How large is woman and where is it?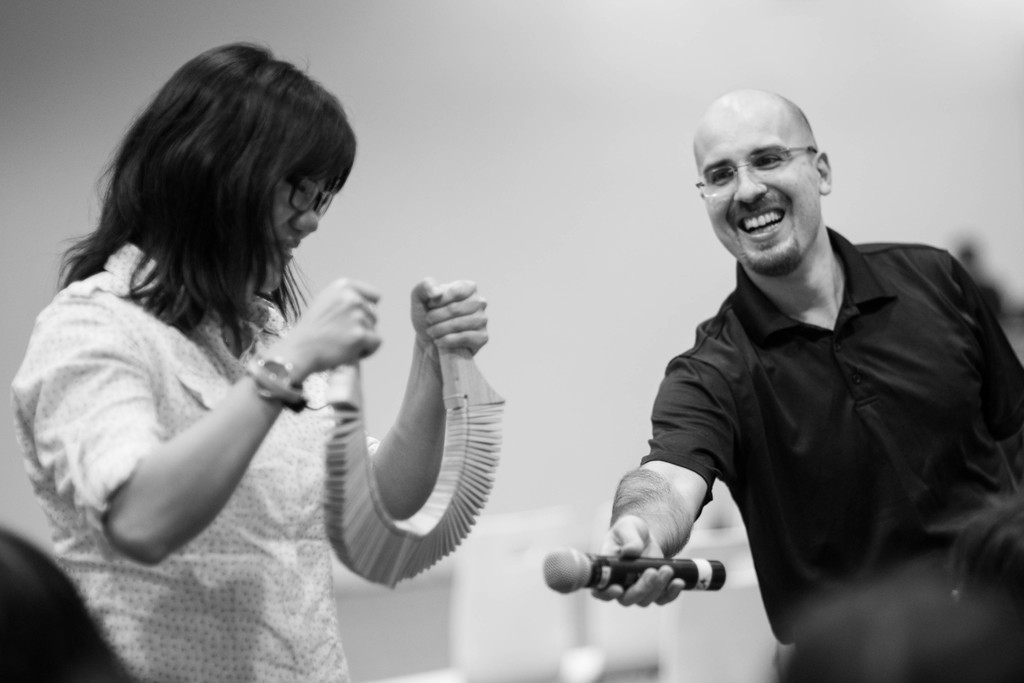
Bounding box: rect(26, 28, 431, 656).
